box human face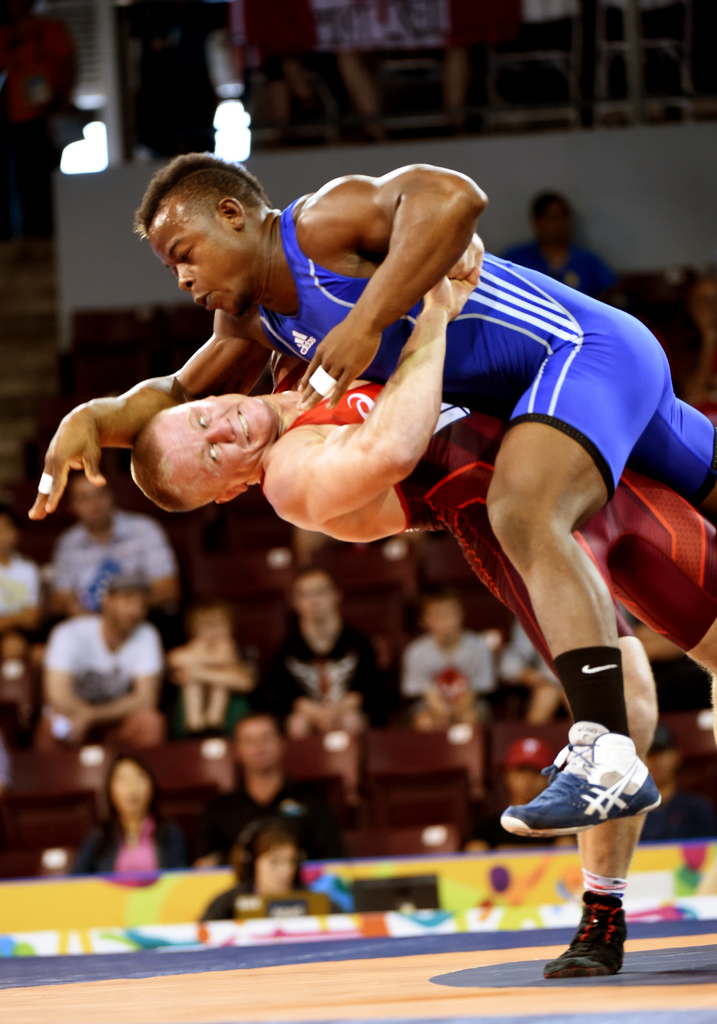
(191,611,229,652)
